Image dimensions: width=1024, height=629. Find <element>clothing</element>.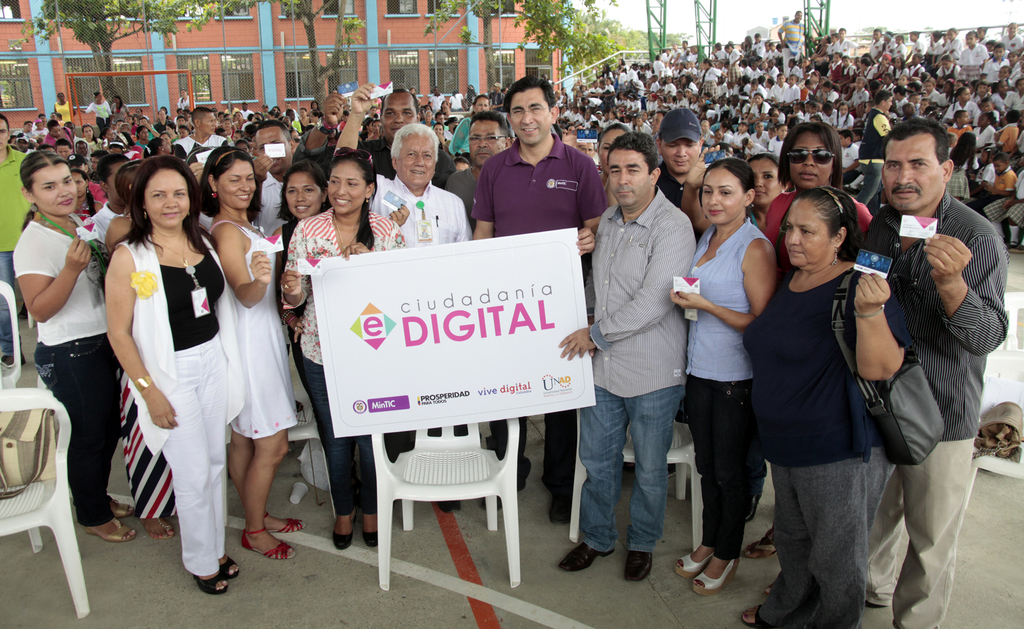
(826, 62, 844, 81).
